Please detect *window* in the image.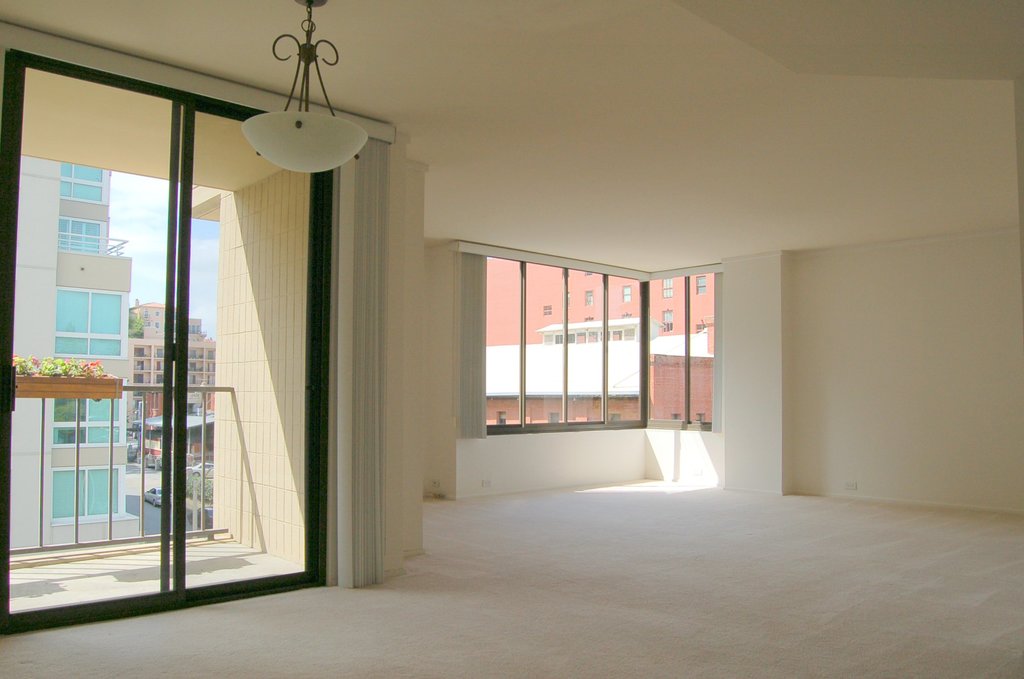
BBox(495, 409, 507, 425).
